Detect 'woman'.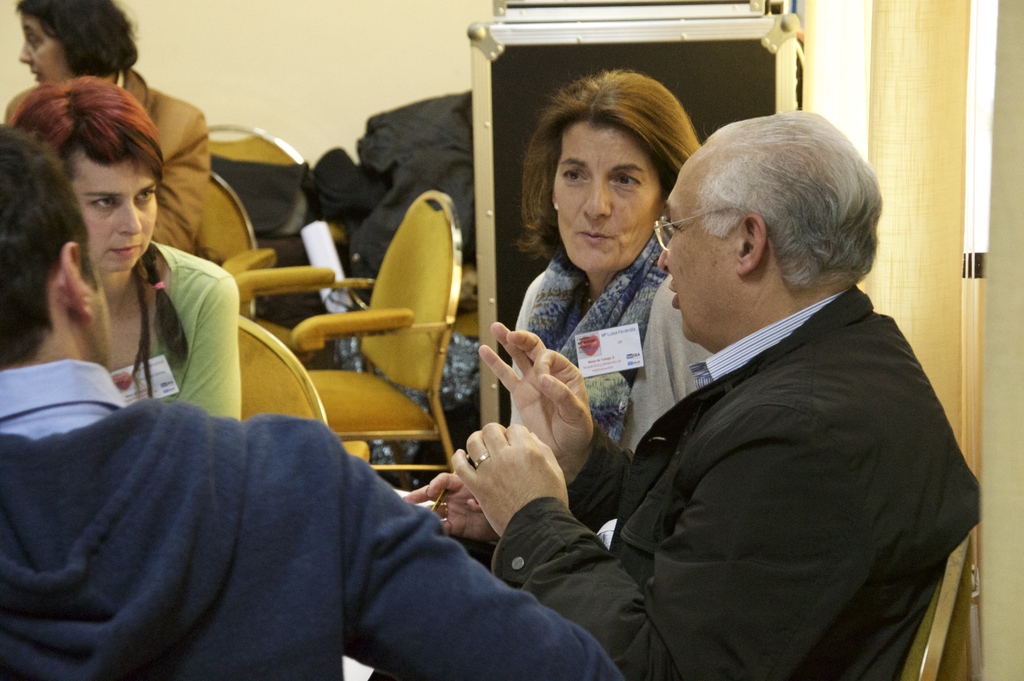
Detected at {"left": 488, "top": 54, "right": 732, "bottom": 443}.
